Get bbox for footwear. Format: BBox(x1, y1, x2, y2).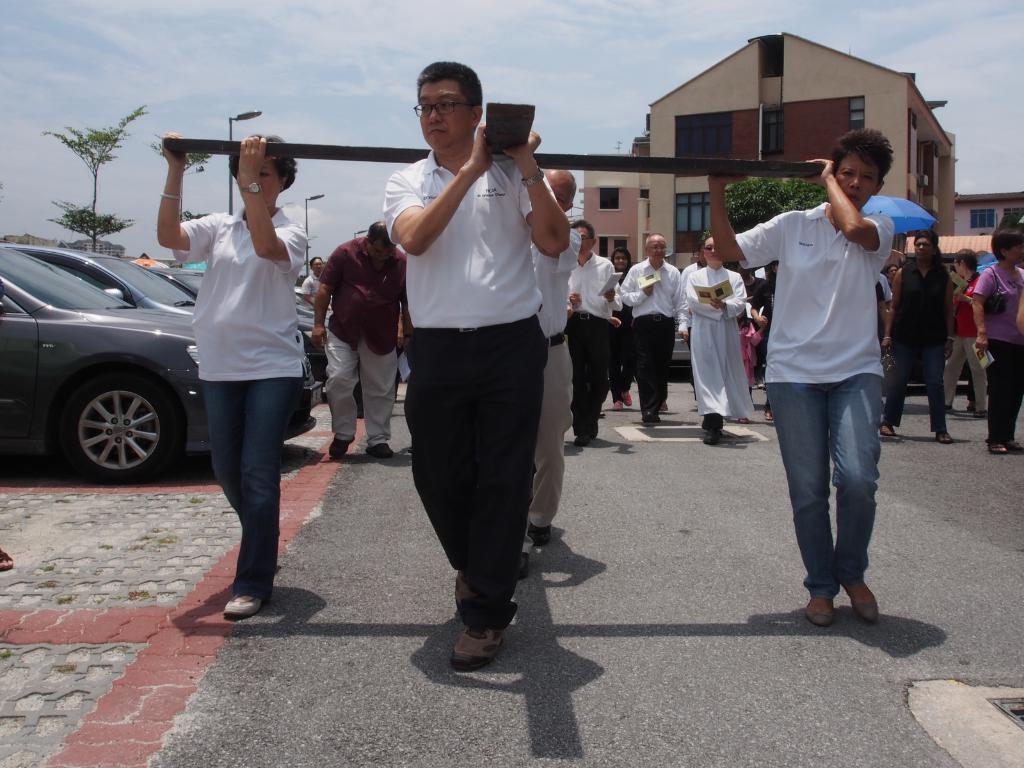
BBox(700, 417, 724, 444).
